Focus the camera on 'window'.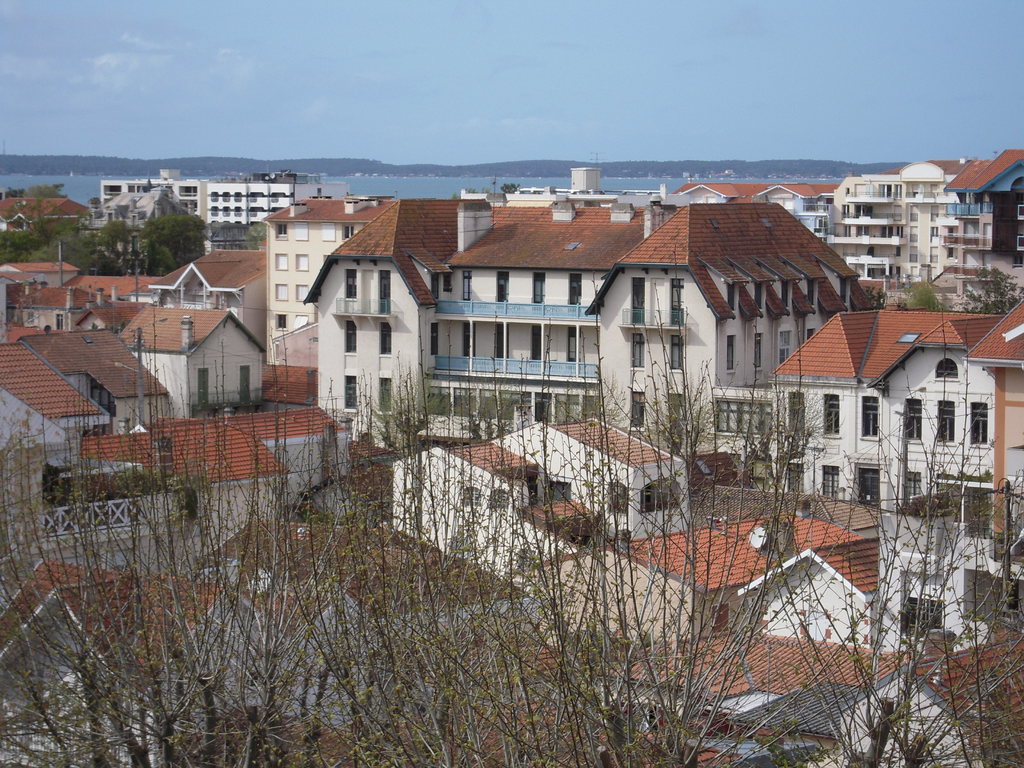
Focus region: rect(52, 309, 65, 336).
